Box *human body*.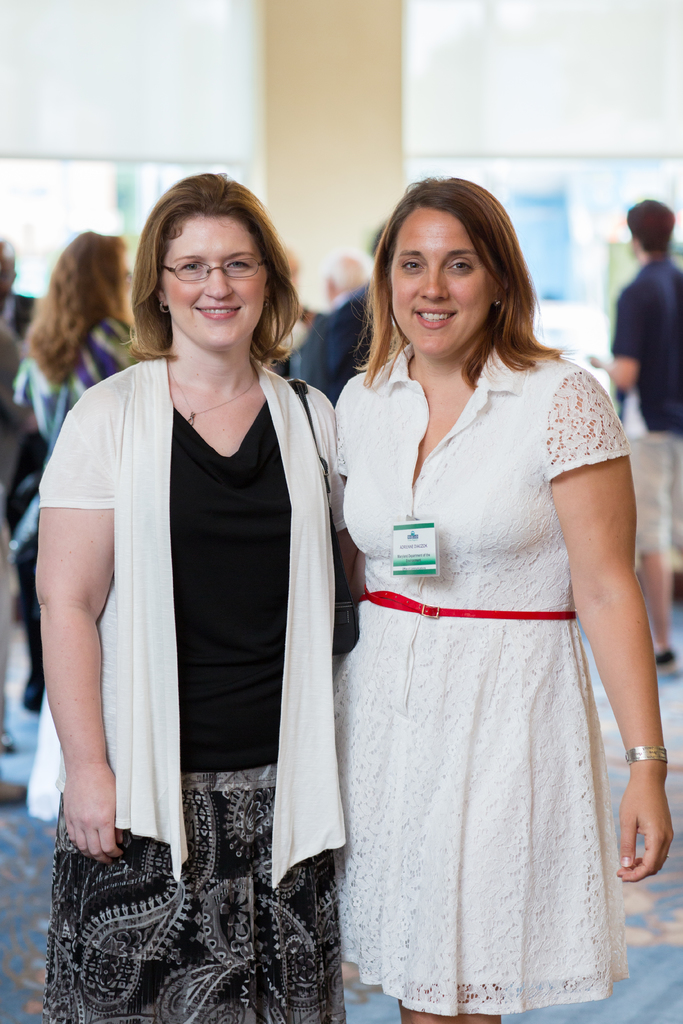
crop(590, 199, 677, 670).
